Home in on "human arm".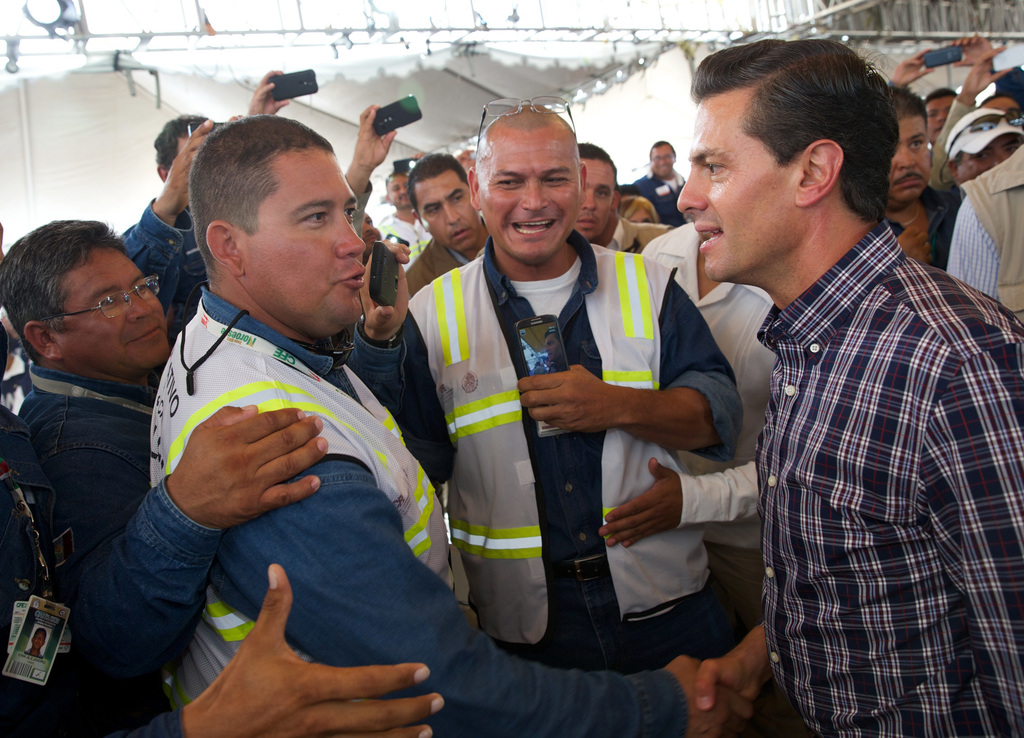
Homed in at {"left": 518, "top": 268, "right": 740, "bottom": 449}.
